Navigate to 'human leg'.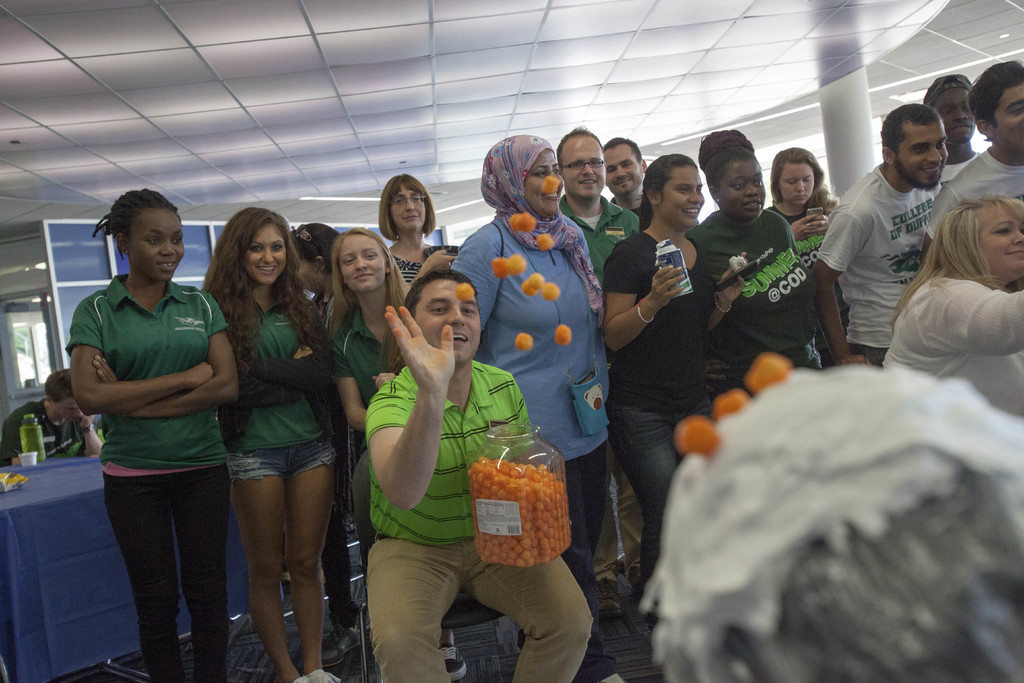
Navigation target: bbox=(364, 534, 467, 682).
